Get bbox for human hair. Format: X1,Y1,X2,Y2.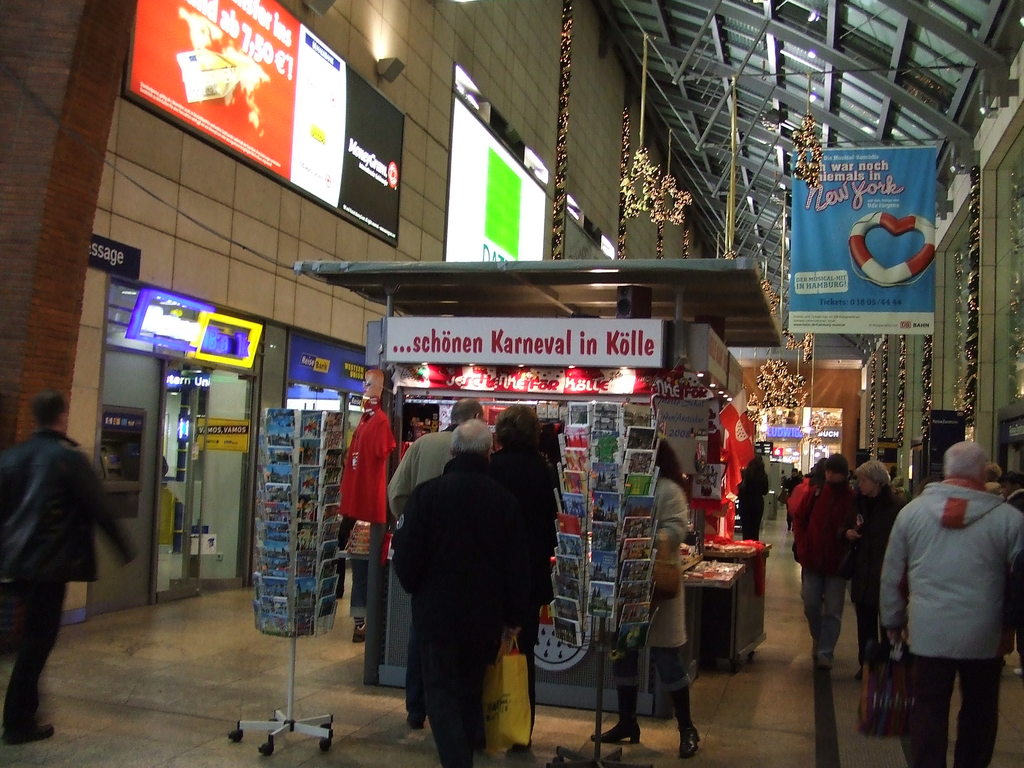
449,398,484,428.
